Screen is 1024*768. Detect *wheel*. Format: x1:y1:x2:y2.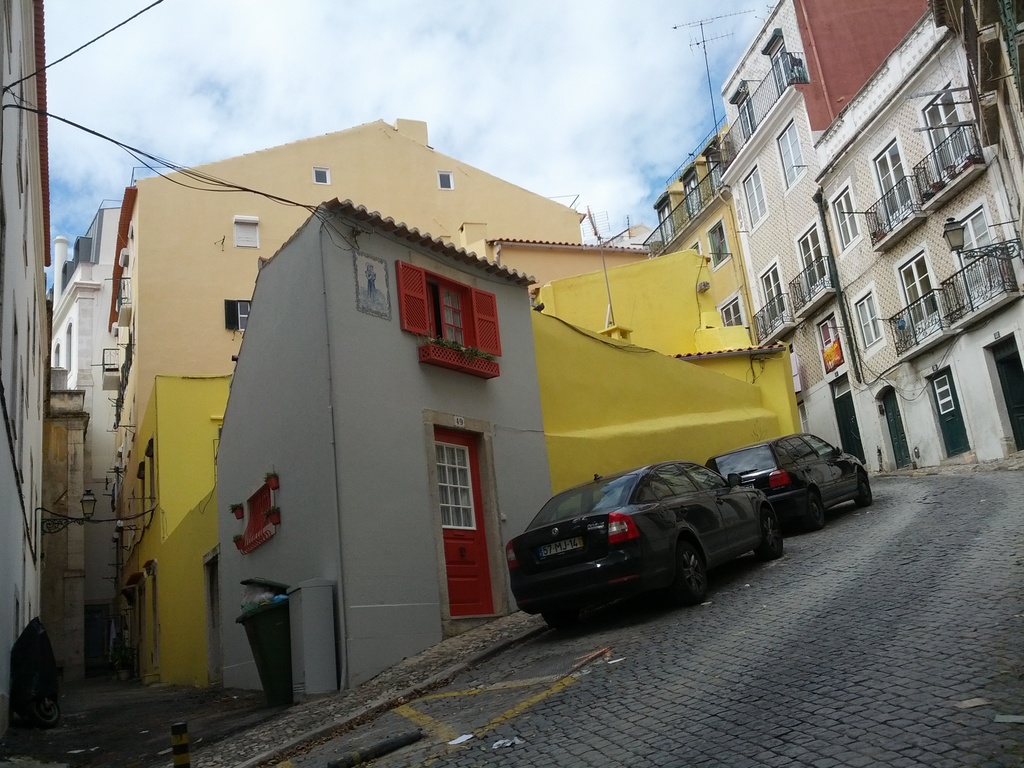
856:474:872:504.
